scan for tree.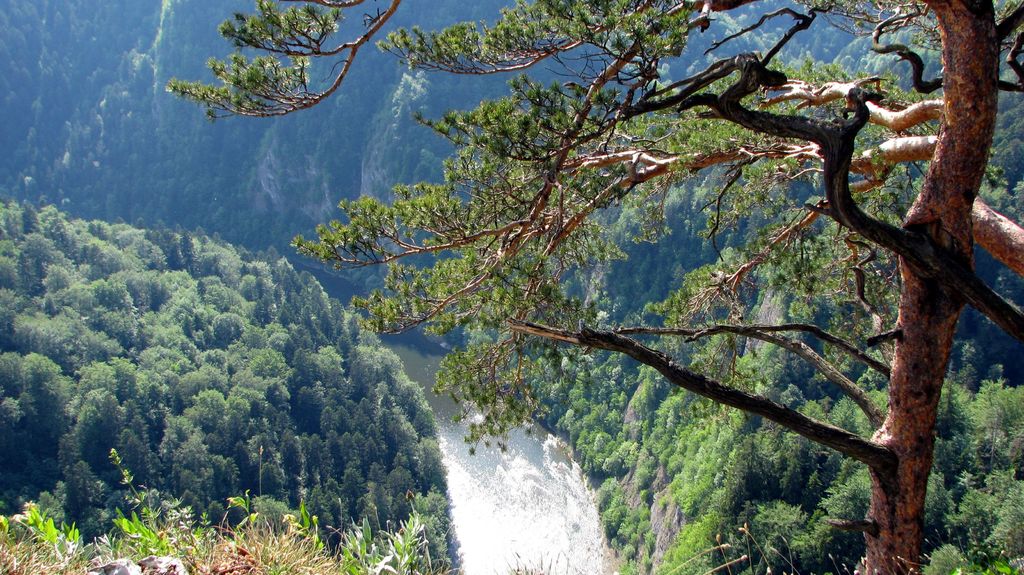
Scan result: [x1=333, y1=426, x2=353, y2=483].
